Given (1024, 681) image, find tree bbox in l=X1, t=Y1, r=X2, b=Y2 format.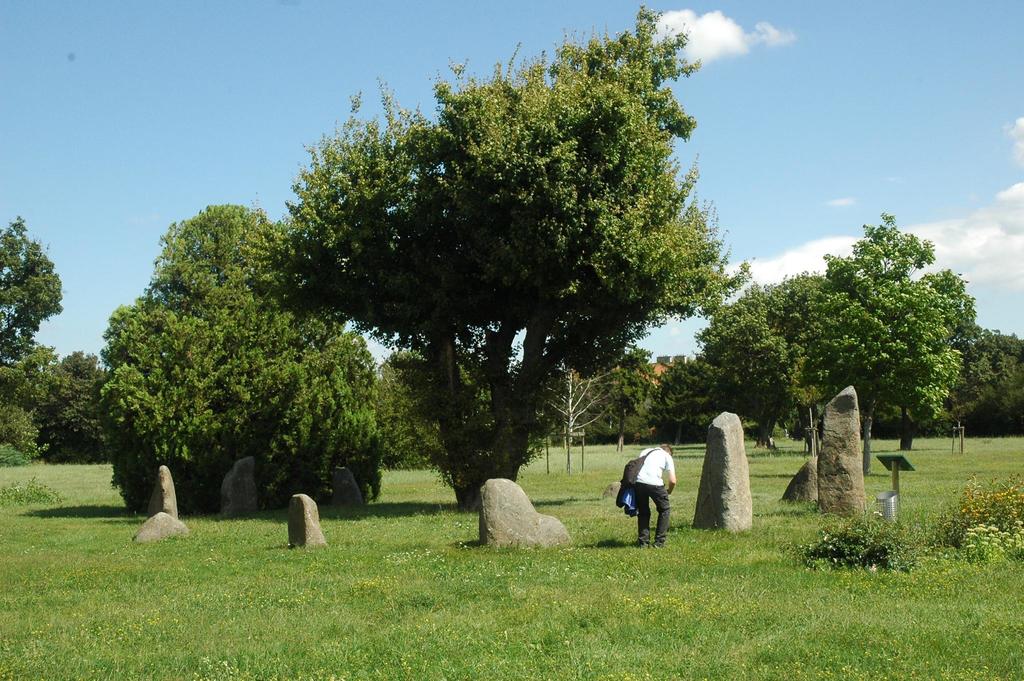
l=698, t=269, r=826, b=446.
